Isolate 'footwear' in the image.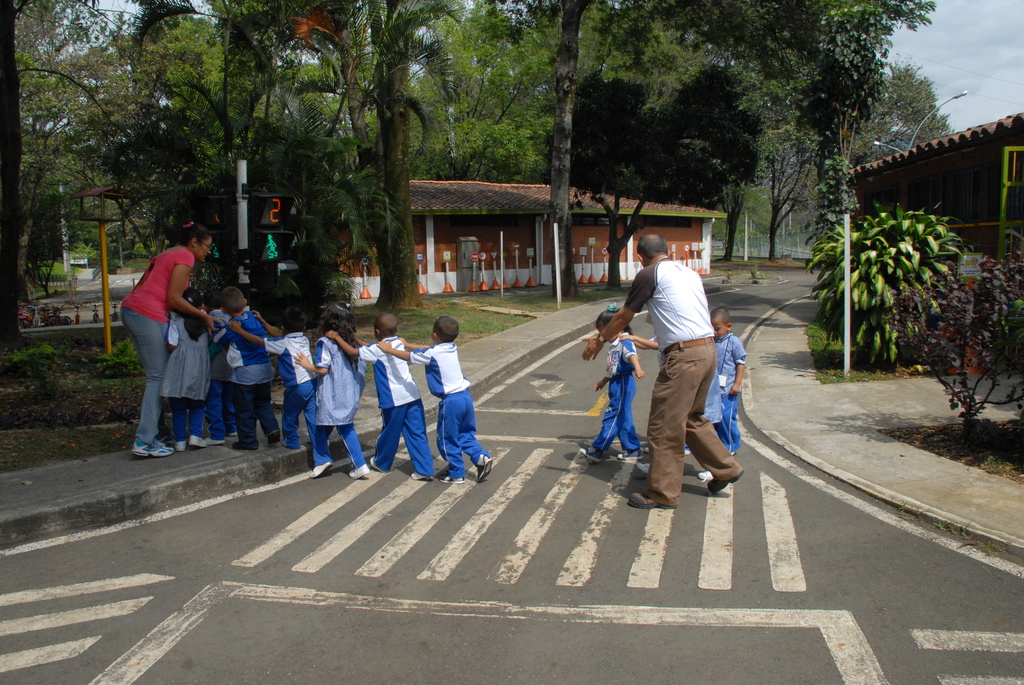
Isolated region: 366/455/386/476.
